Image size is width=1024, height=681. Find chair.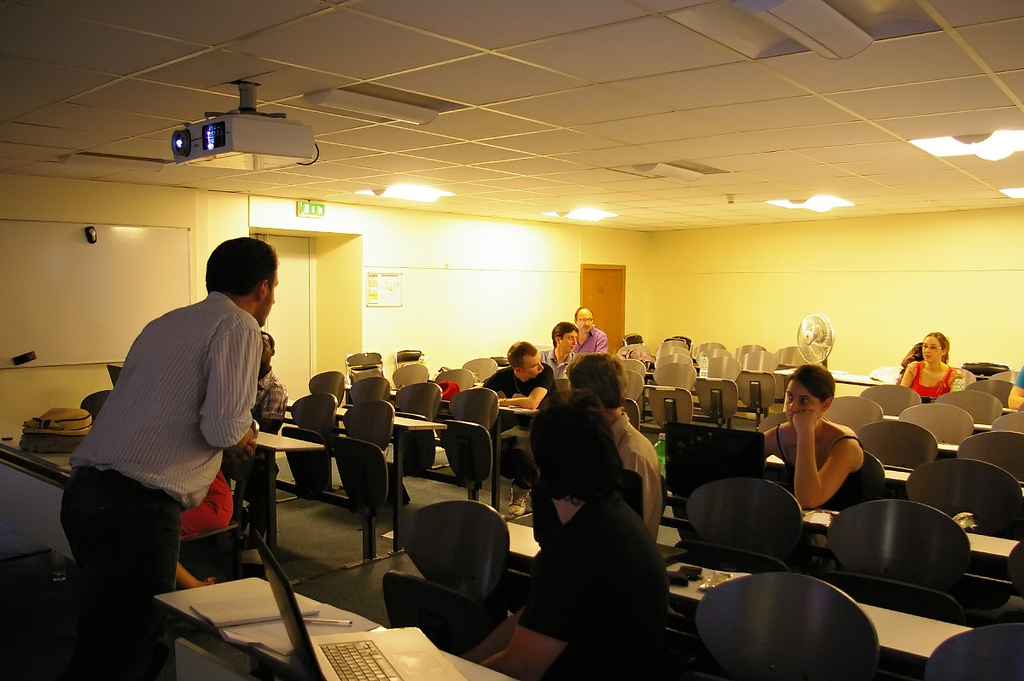
detection(696, 569, 878, 680).
